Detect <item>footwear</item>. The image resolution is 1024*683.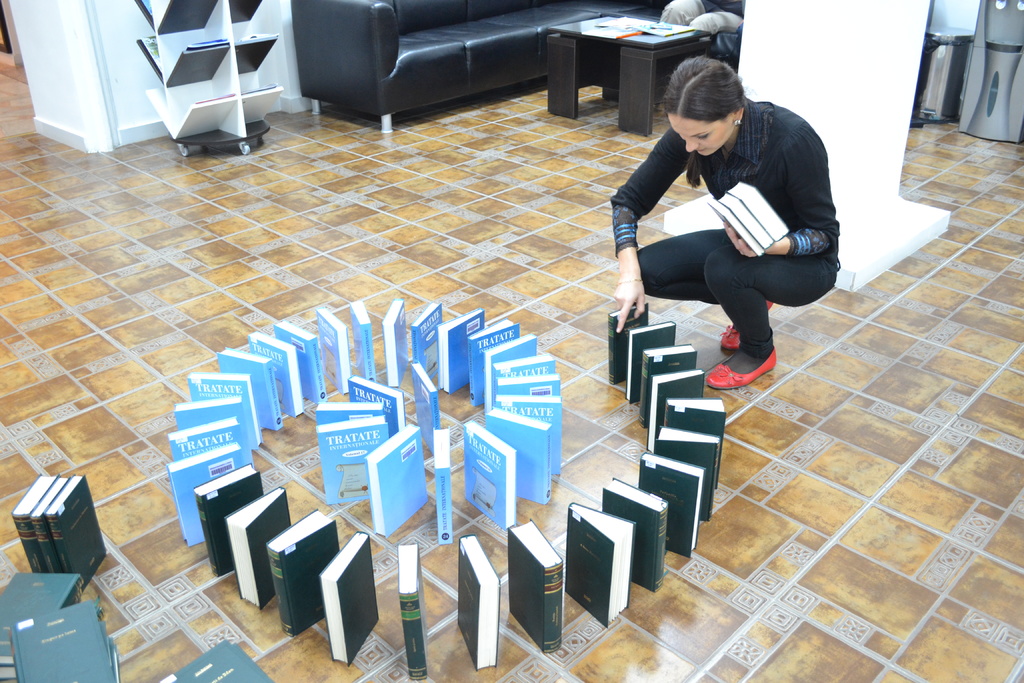
705:348:772:381.
